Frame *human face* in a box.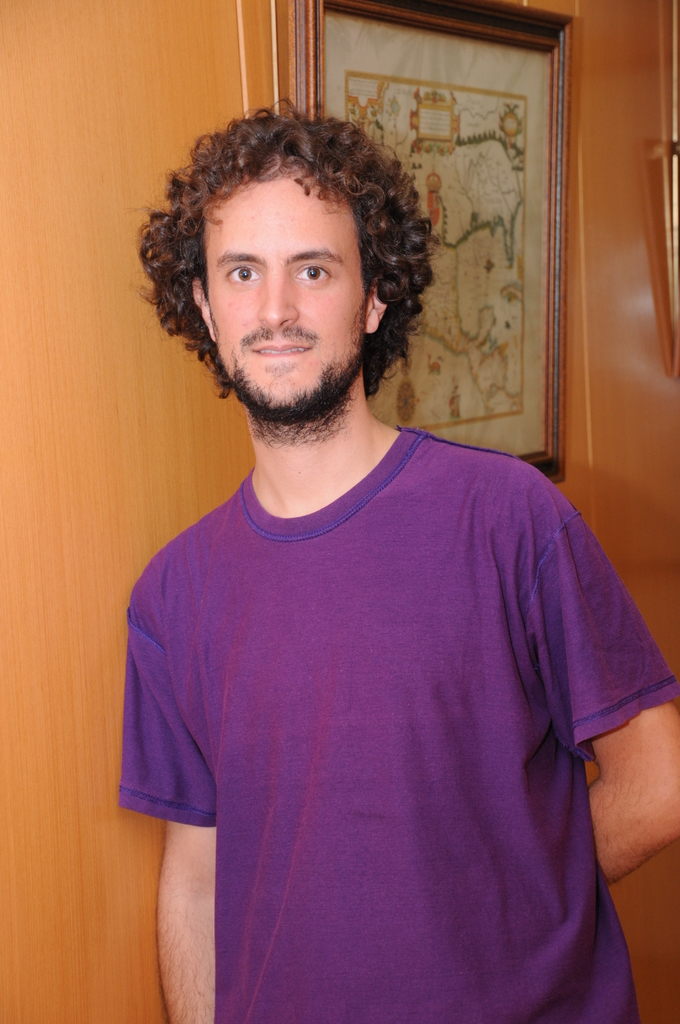
l=211, t=178, r=359, b=422.
